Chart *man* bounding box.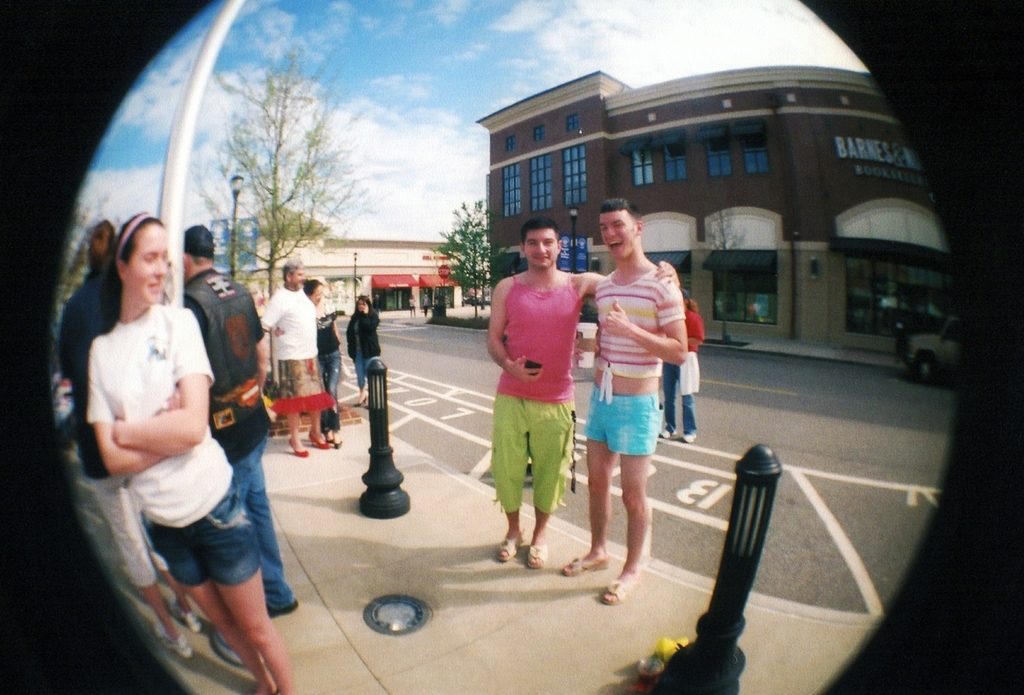
Charted: (485,215,614,582).
